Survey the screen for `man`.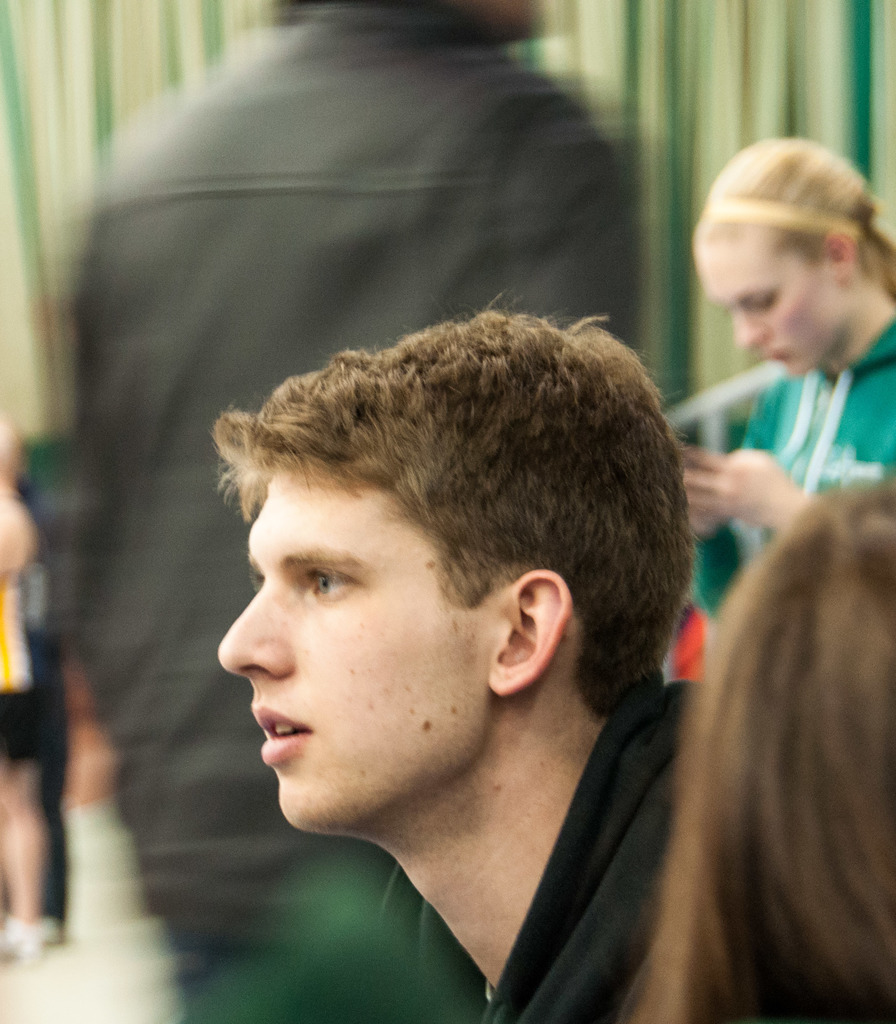
Survey found: (195, 280, 707, 1023).
